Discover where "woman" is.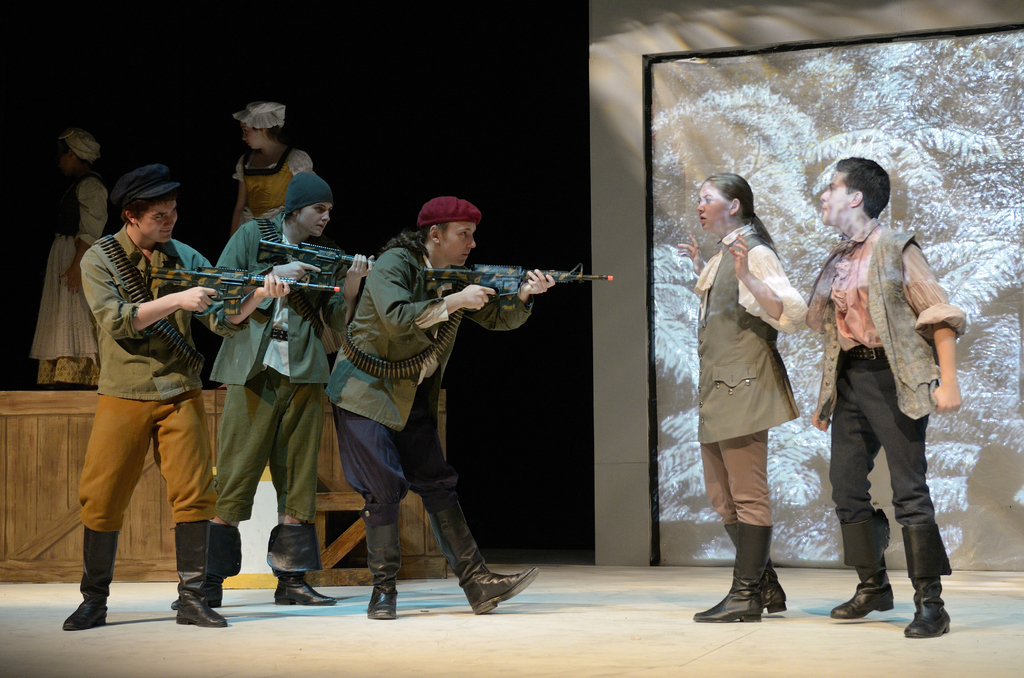
Discovered at 230:99:358:376.
